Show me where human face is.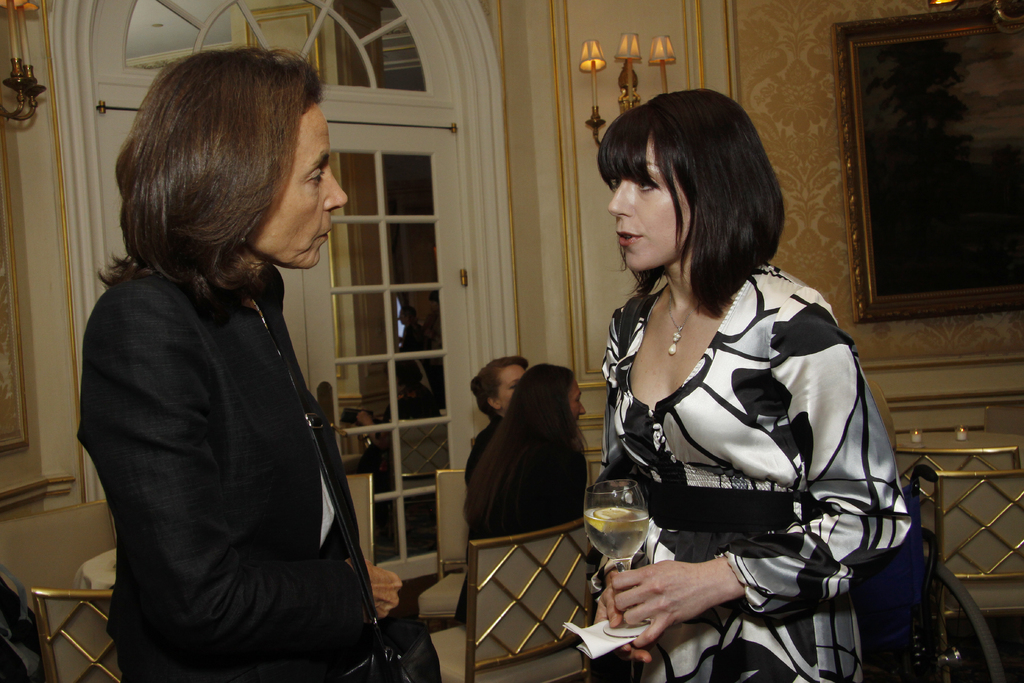
human face is at [489,359,527,415].
